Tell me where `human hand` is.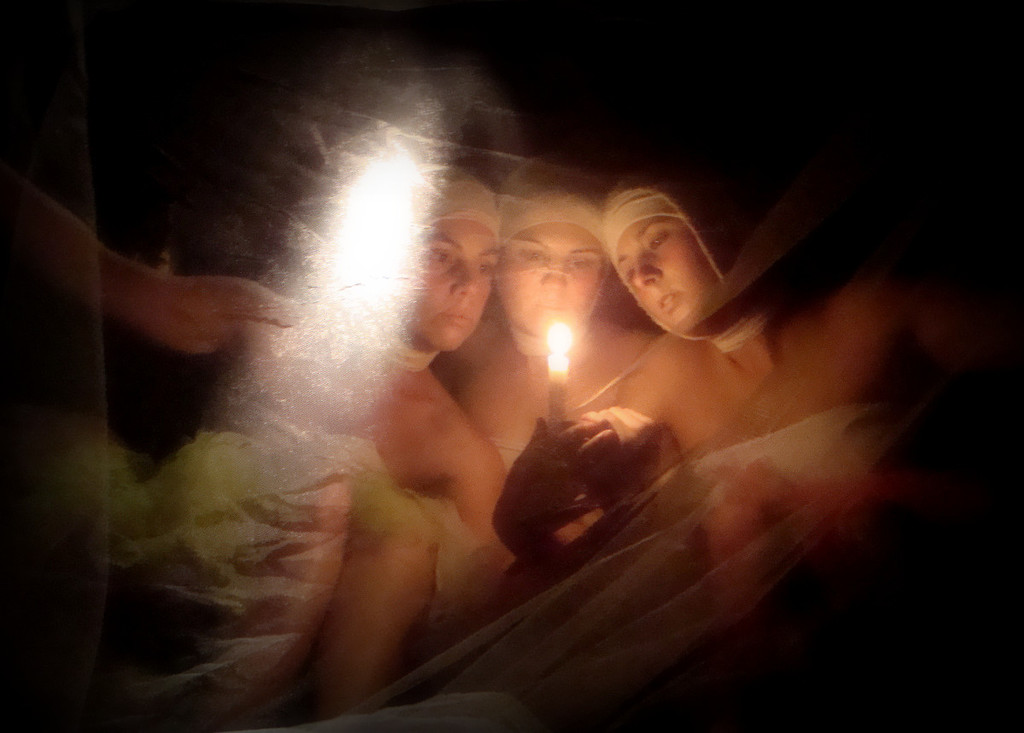
`human hand` is at BBox(489, 423, 595, 538).
